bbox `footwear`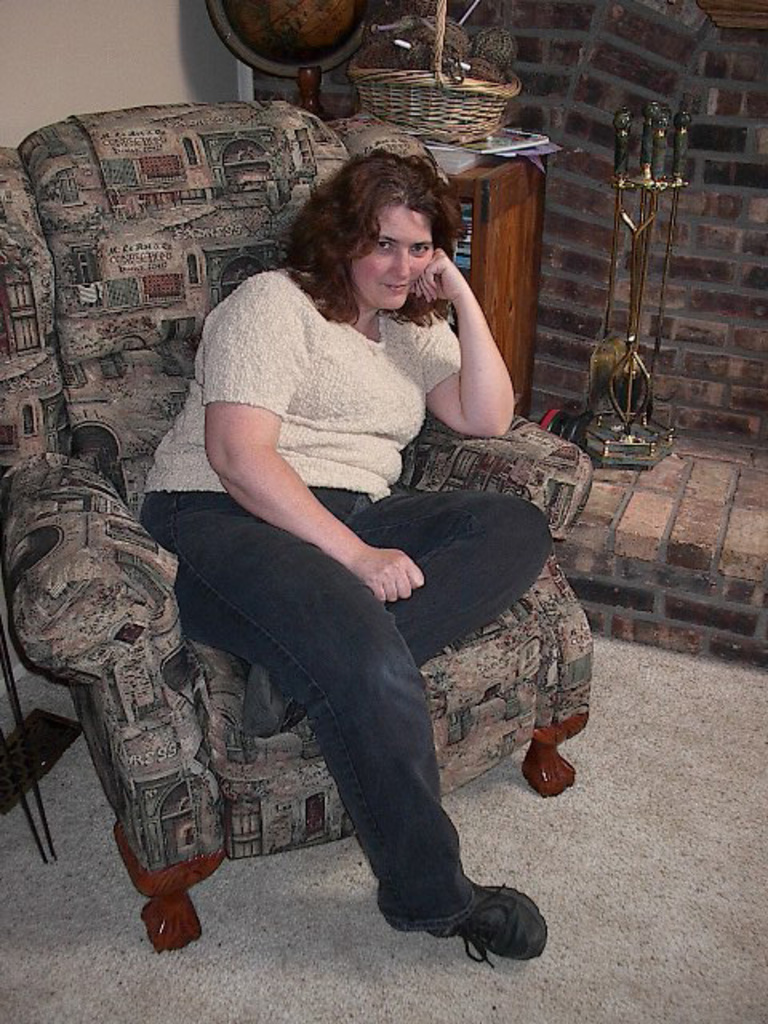
<region>450, 883, 550, 965</region>
